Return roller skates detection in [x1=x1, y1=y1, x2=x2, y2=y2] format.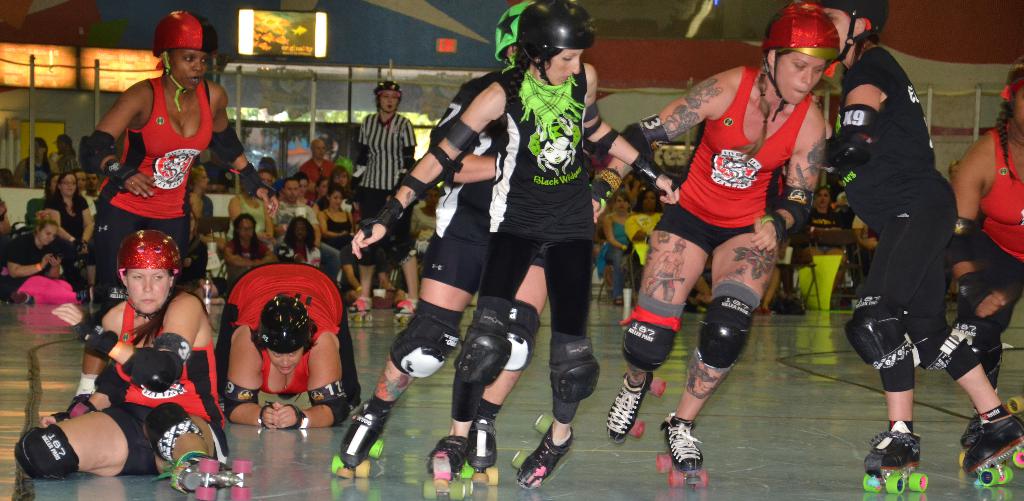
[x1=421, y1=430, x2=476, y2=500].
